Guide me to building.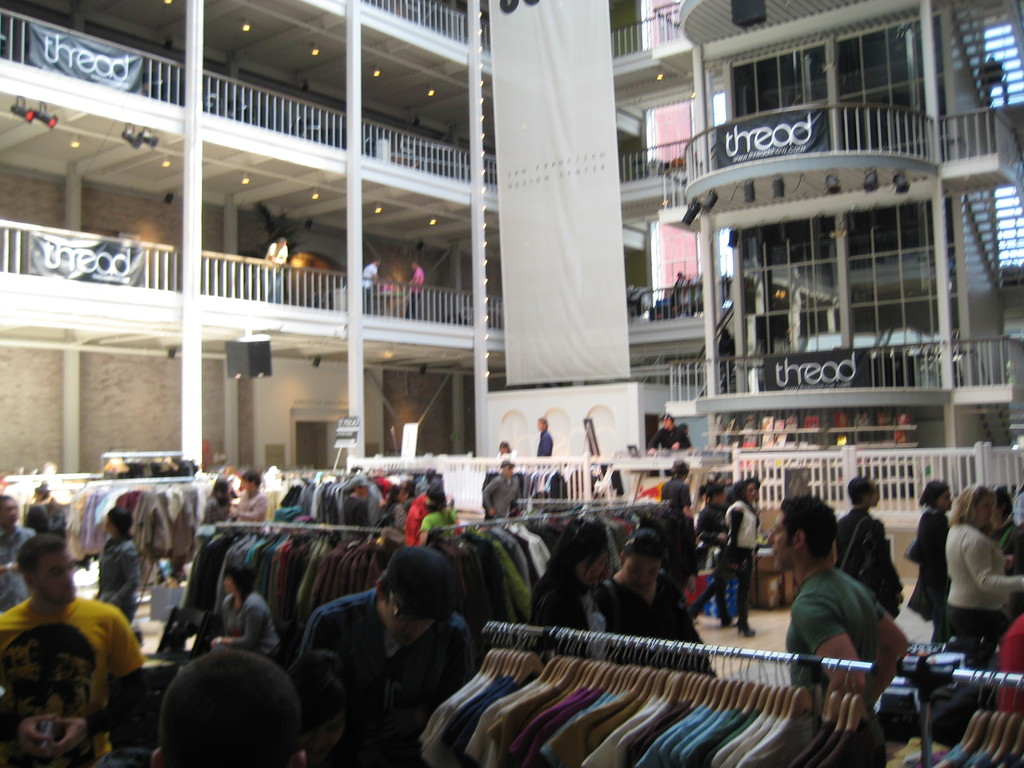
Guidance: (0, 0, 1023, 767).
